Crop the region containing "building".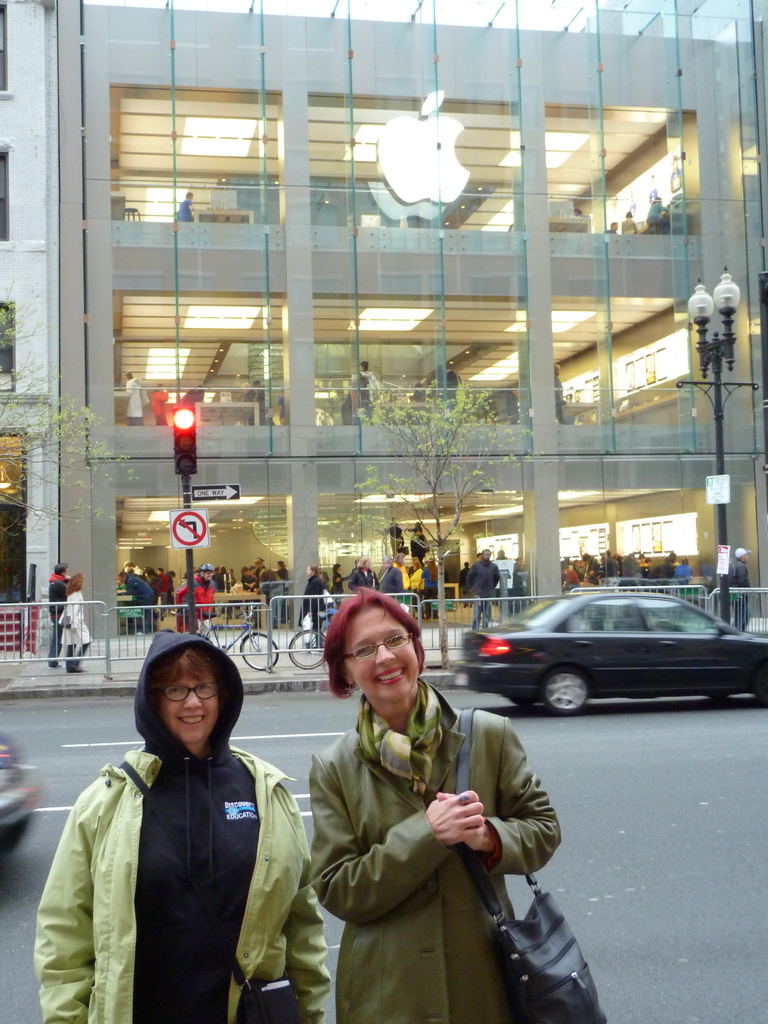
Crop region: [0, 0, 58, 650].
